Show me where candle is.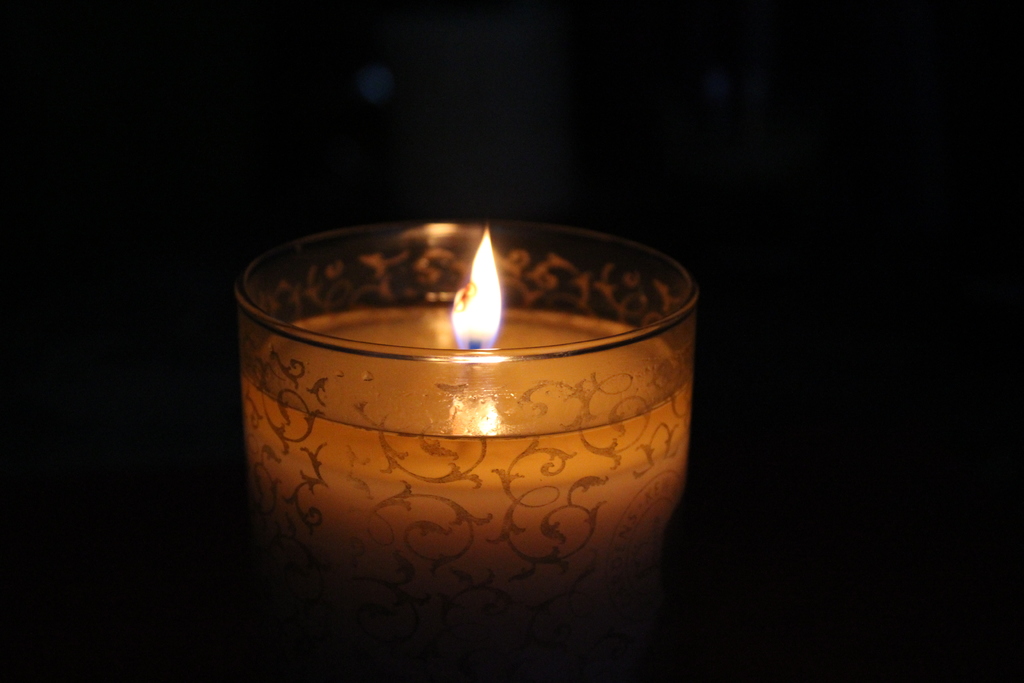
candle is at locate(241, 209, 690, 682).
